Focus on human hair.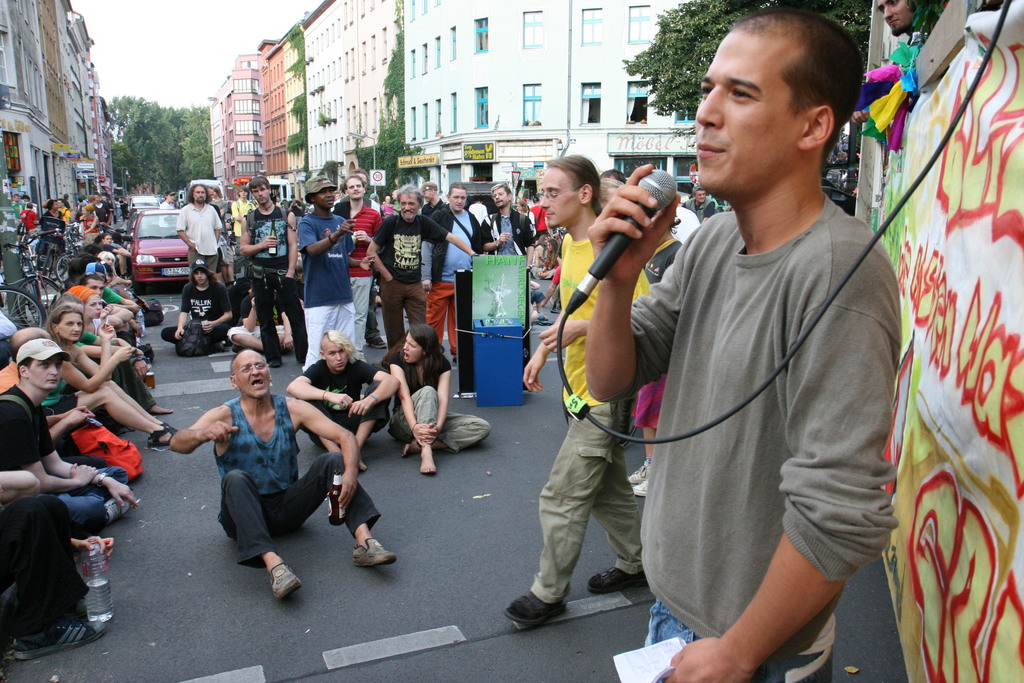
Focused at 346,174,364,189.
